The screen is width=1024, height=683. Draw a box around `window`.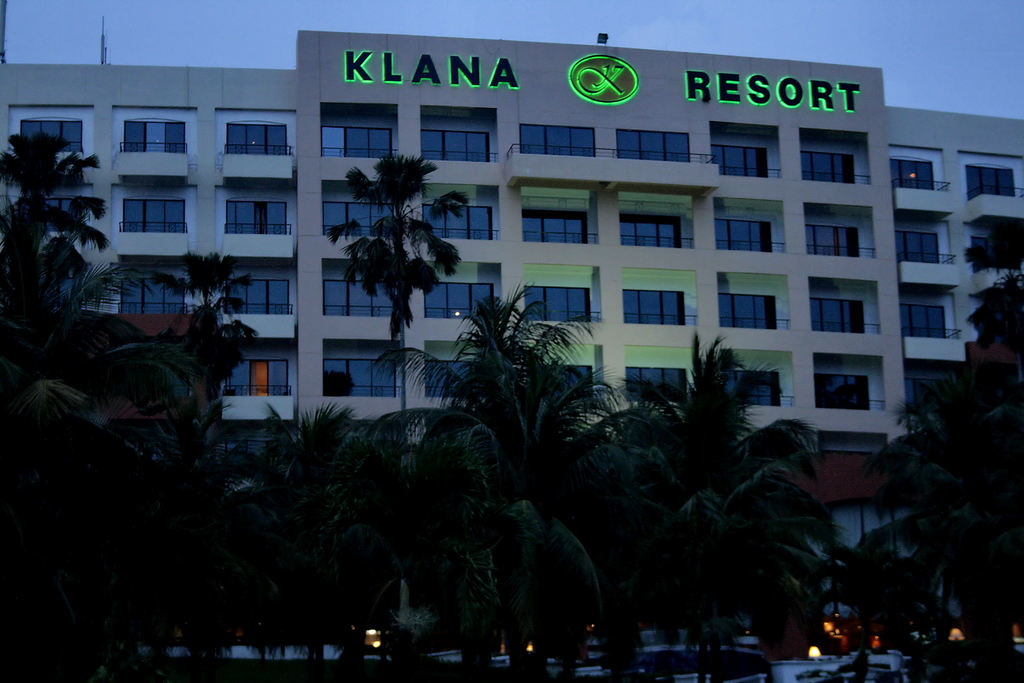
bbox=[124, 277, 190, 315].
